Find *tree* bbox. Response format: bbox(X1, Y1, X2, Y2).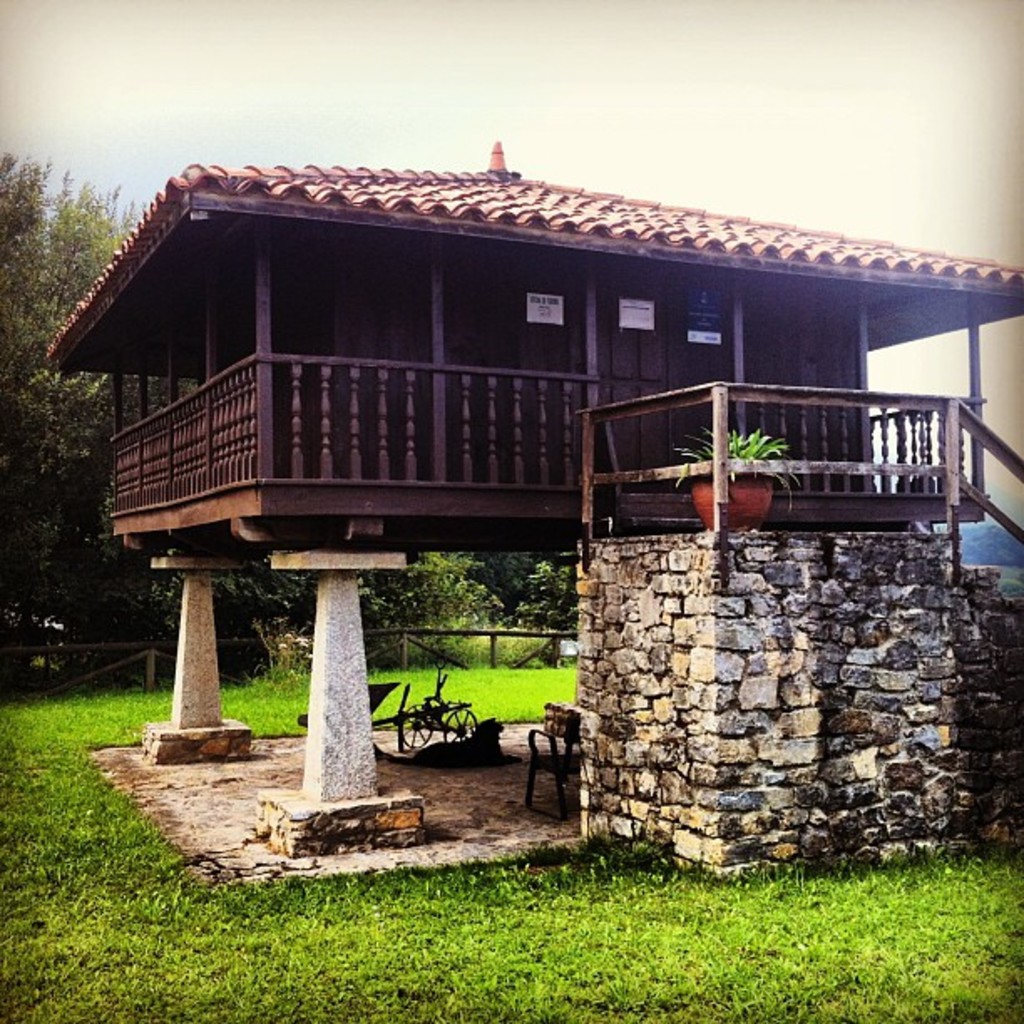
bbox(137, 552, 482, 678).
